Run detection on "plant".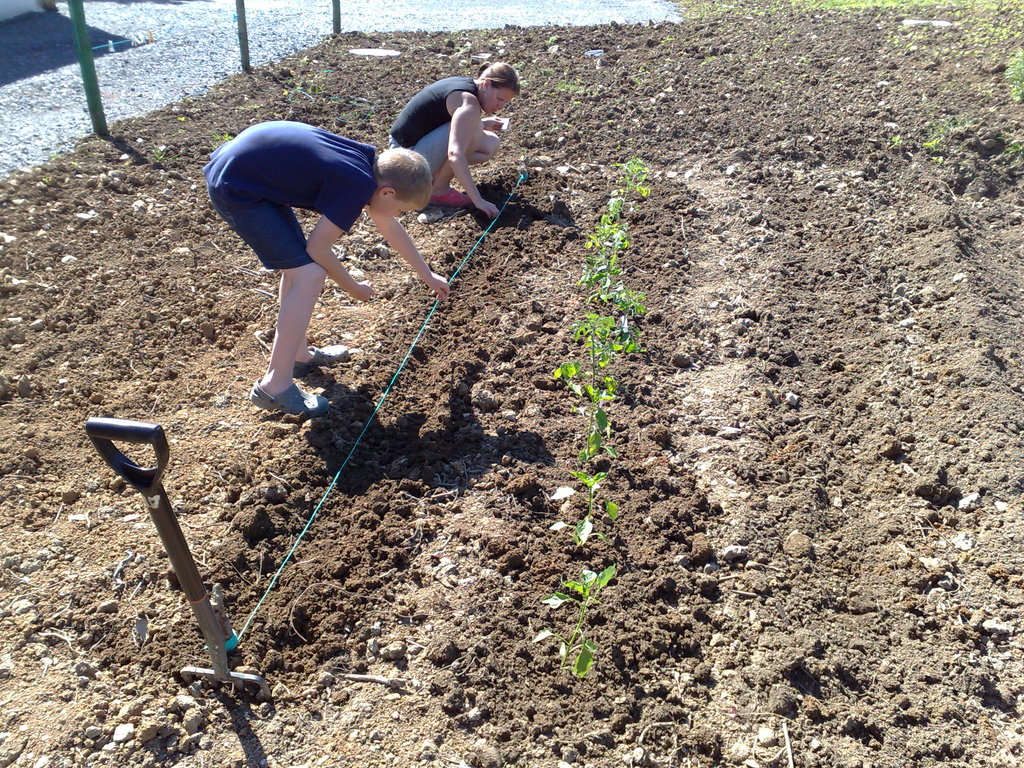
Result: 579:196:640:264.
